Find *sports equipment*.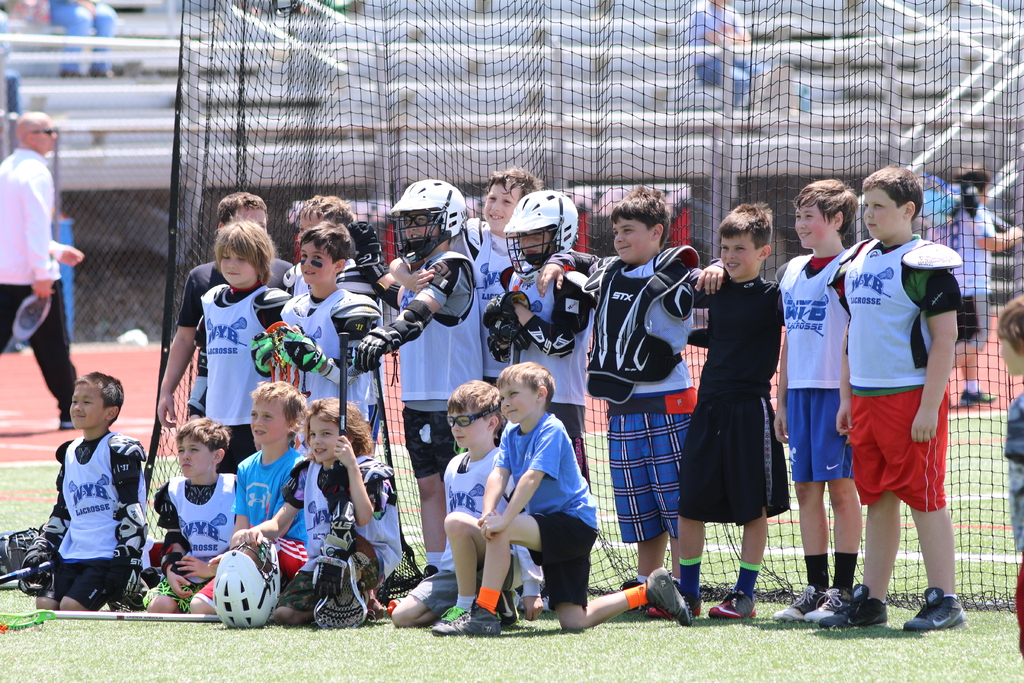
l=161, t=530, r=190, b=579.
